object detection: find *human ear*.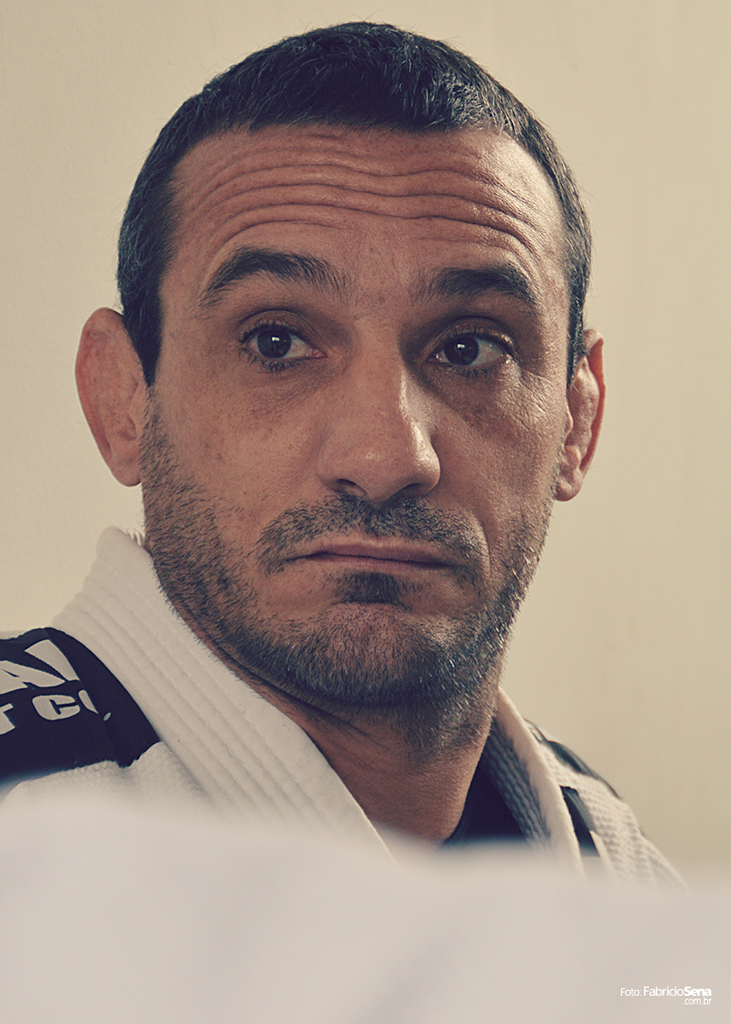
{"x1": 73, "y1": 300, "x2": 150, "y2": 485}.
